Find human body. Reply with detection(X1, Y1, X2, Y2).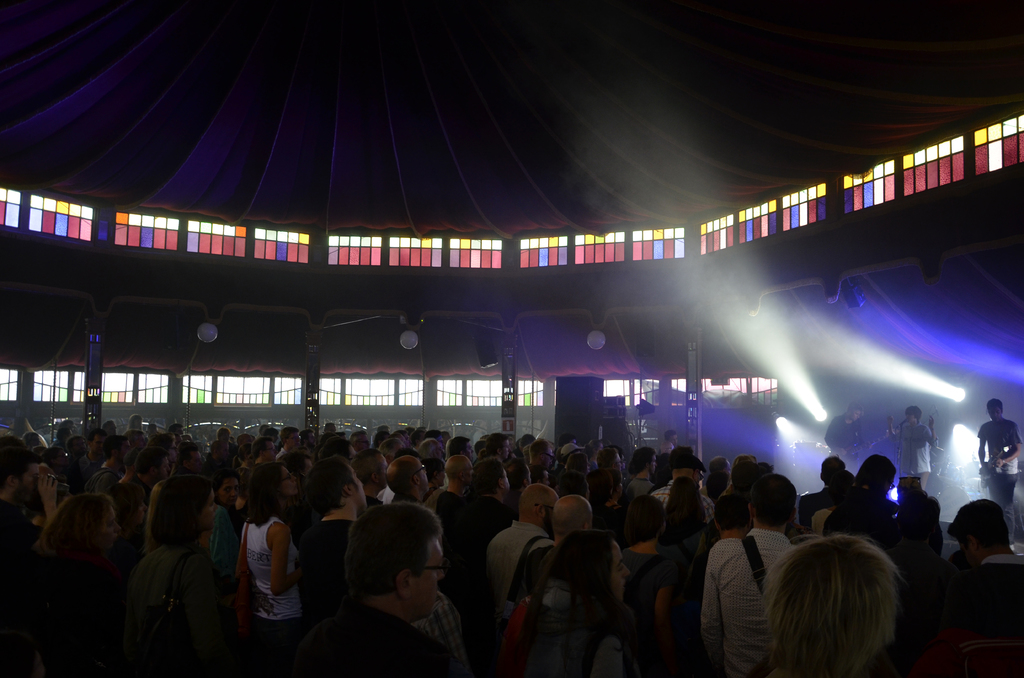
detection(804, 456, 850, 510).
